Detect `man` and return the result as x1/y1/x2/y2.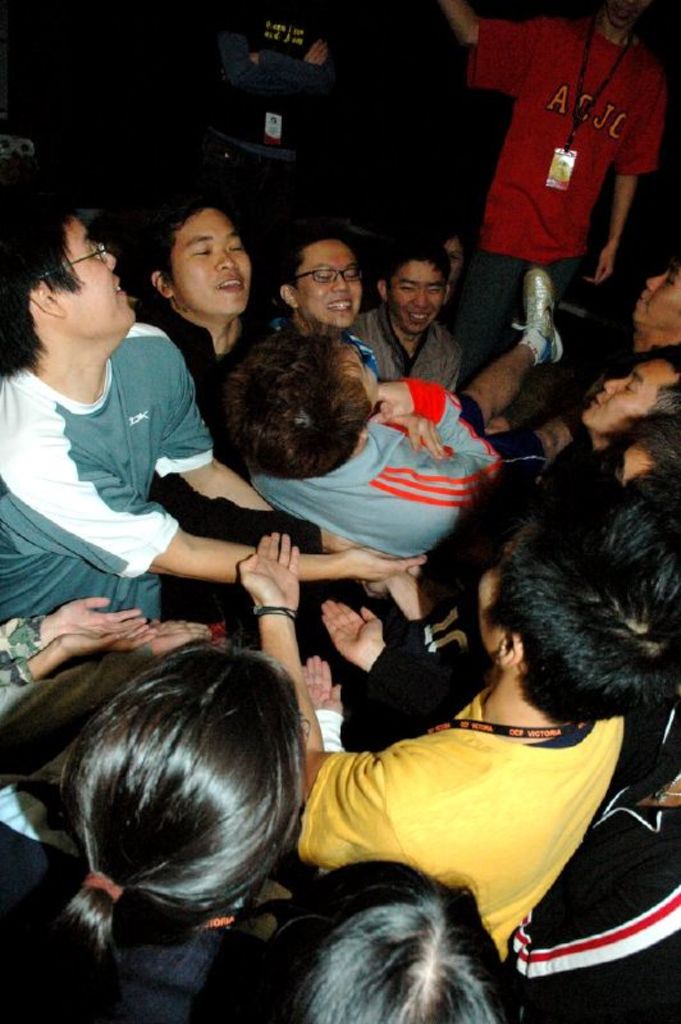
622/260/680/347.
